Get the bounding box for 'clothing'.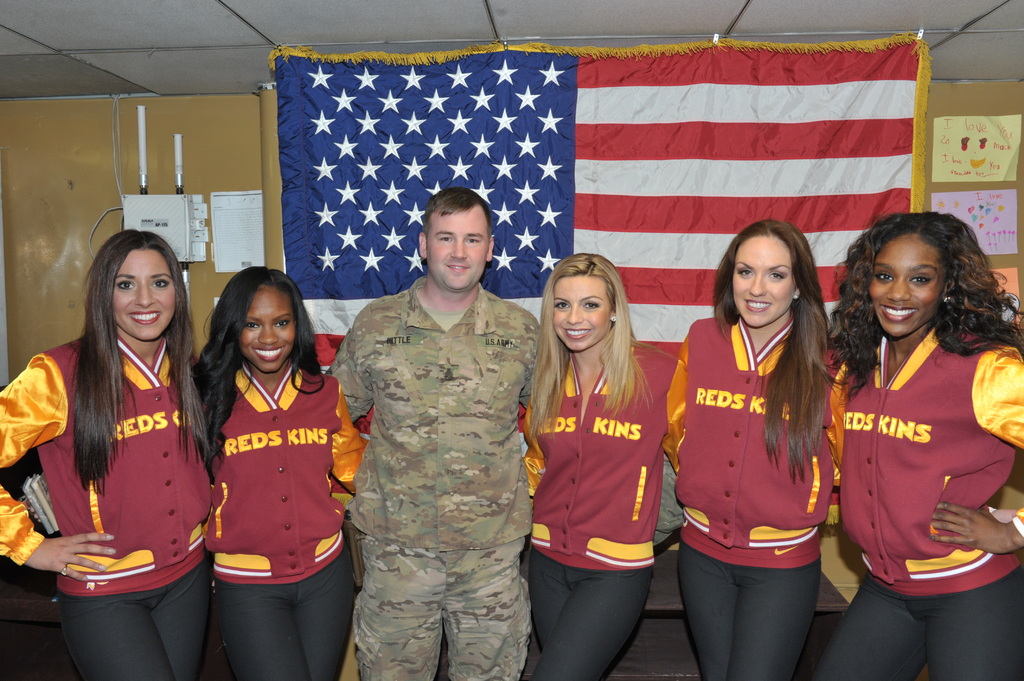
box=[326, 276, 544, 680].
